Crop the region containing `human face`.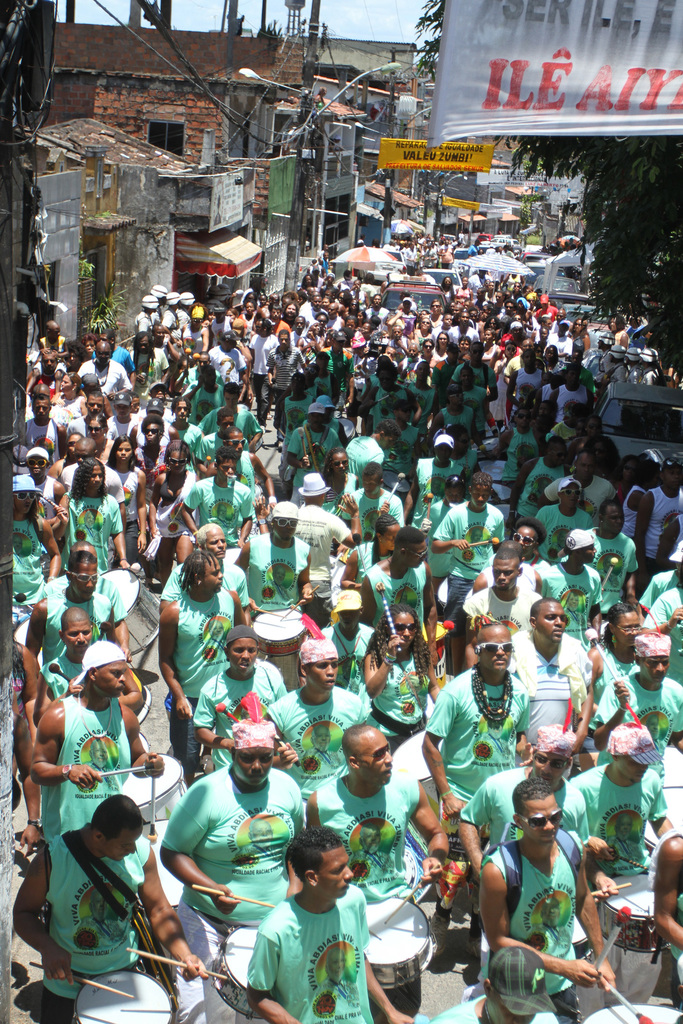
Crop region: region(324, 305, 336, 319).
